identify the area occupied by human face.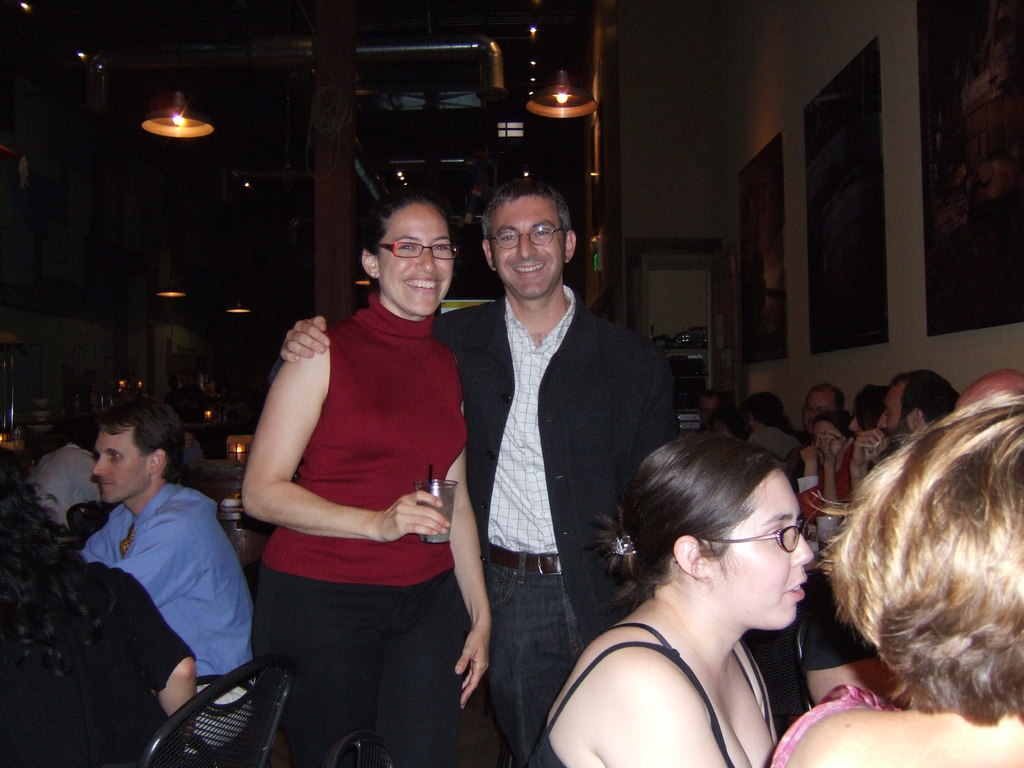
Area: 874/384/911/444.
